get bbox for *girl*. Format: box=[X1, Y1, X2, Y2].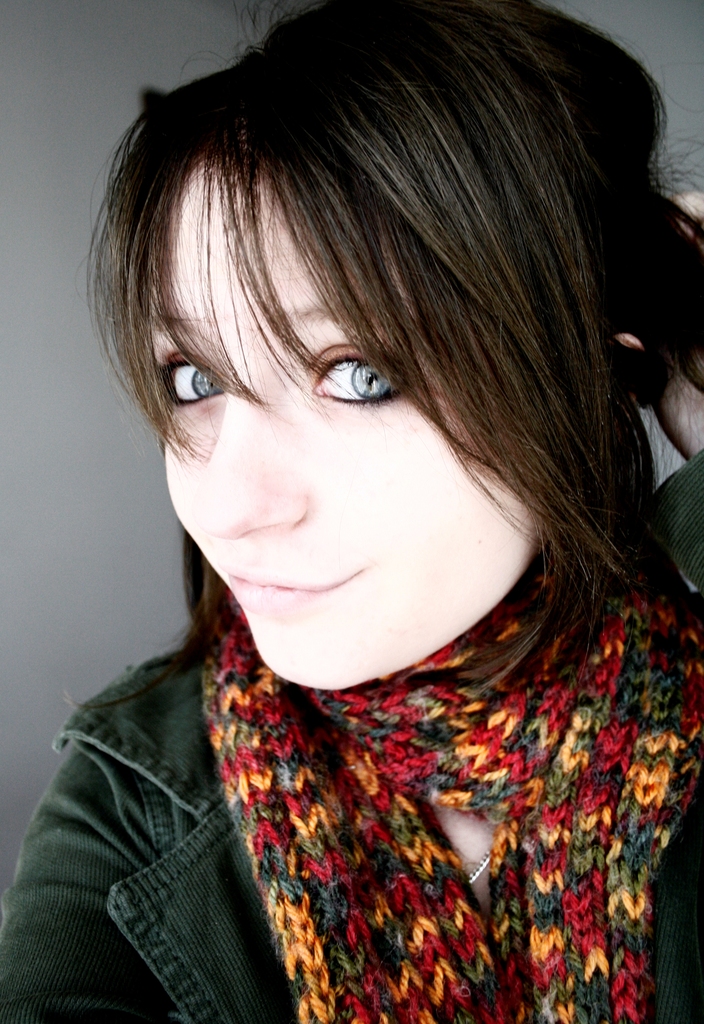
box=[0, 0, 703, 1016].
